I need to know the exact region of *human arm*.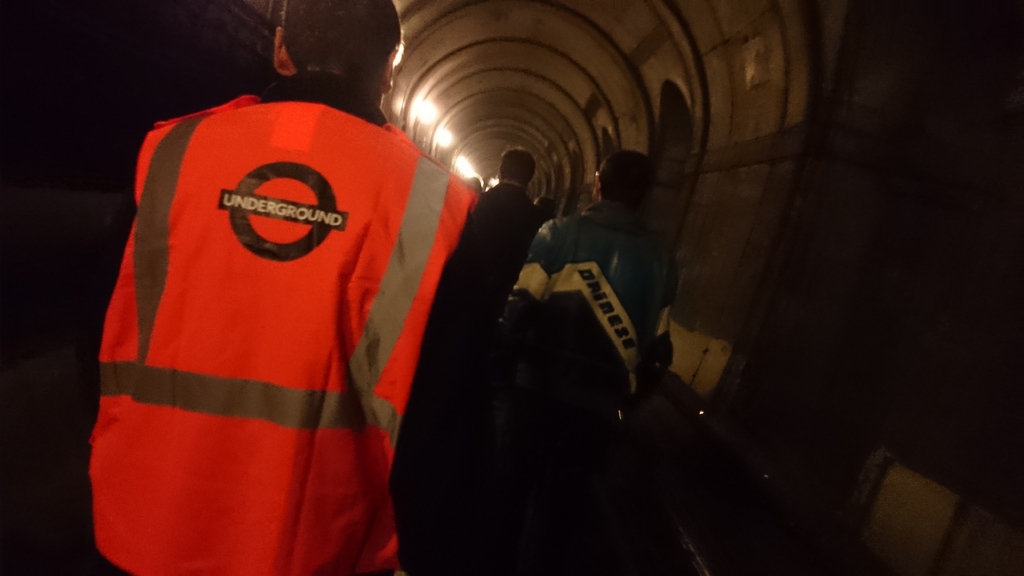
Region: 495/214/557/339.
